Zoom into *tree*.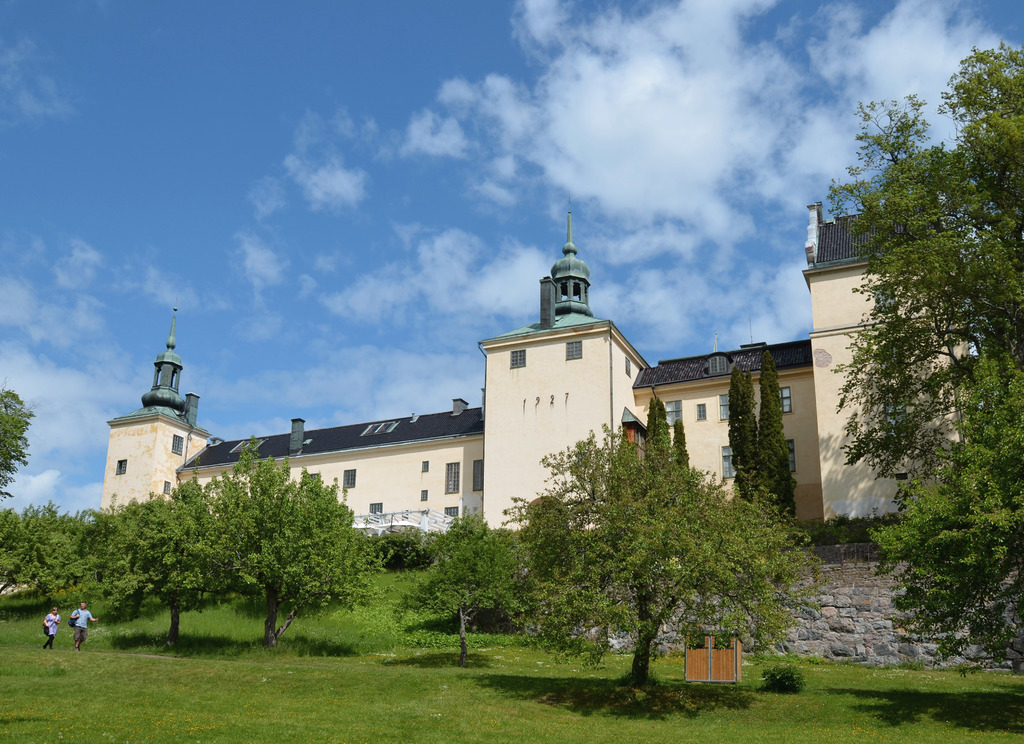
Zoom target: (left=0, top=392, right=42, bottom=509).
